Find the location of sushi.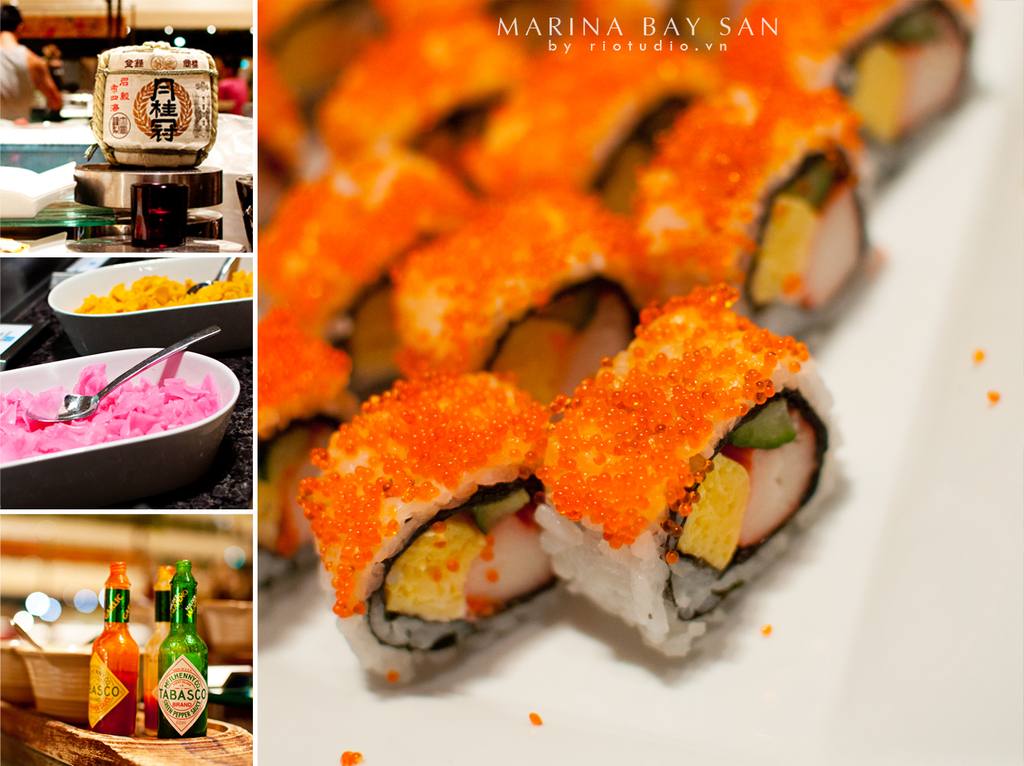
Location: (left=303, top=365, right=569, bottom=694).
